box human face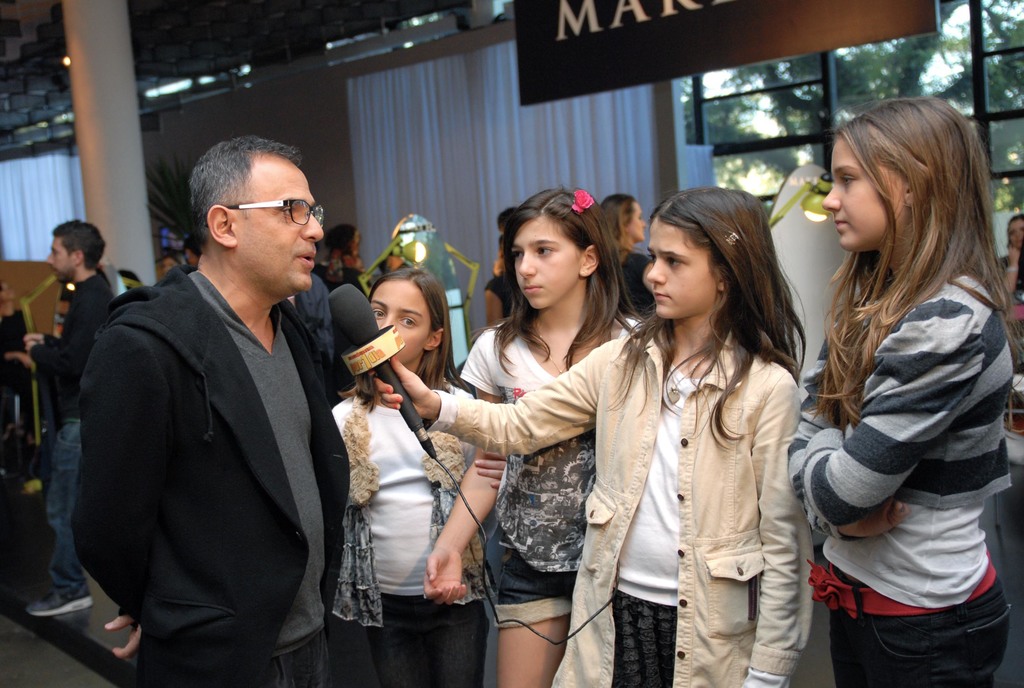
[373, 283, 431, 364]
